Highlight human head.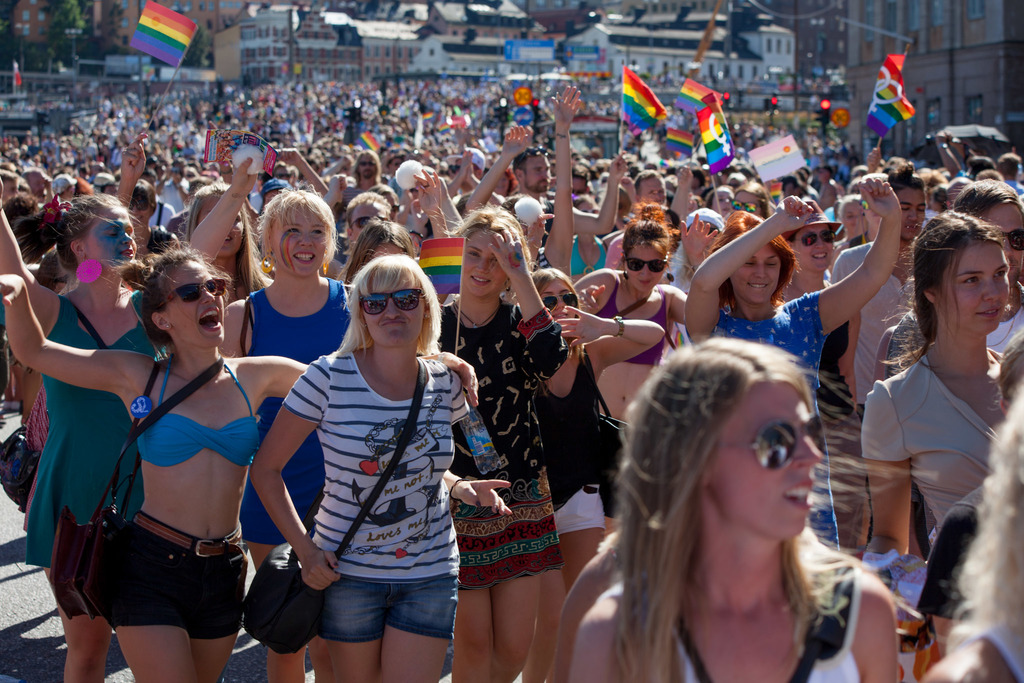
Highlighted region: box(783, 199, 838, 274).
